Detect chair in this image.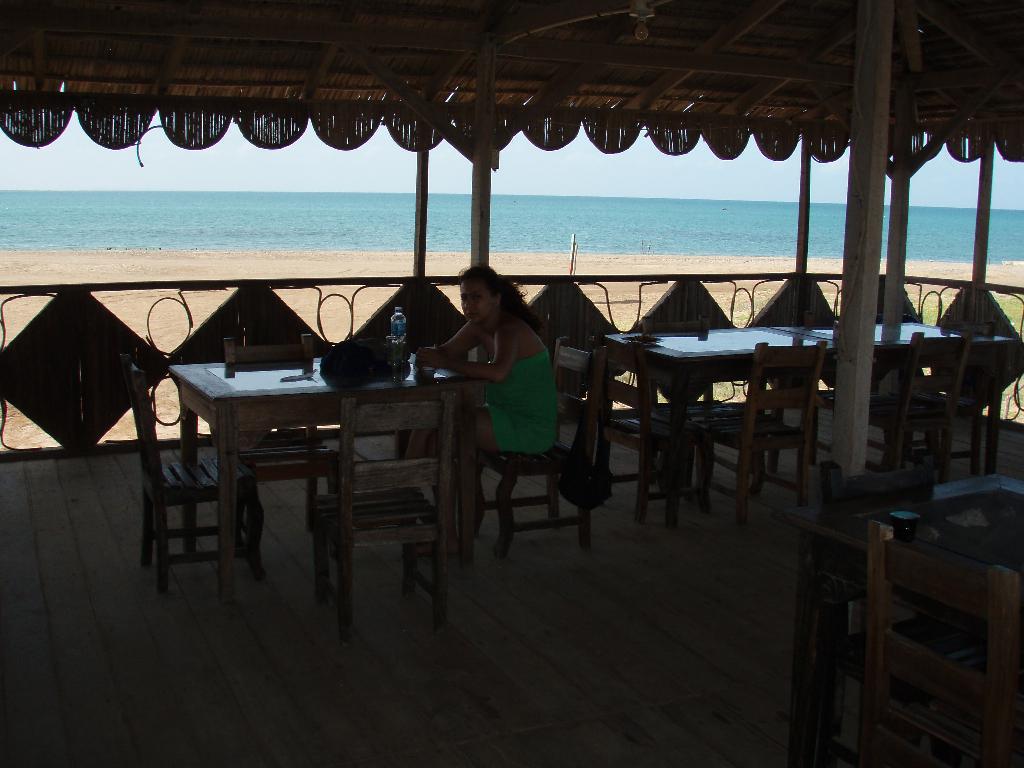
Detection: box=[831, 326, 975, 474].
